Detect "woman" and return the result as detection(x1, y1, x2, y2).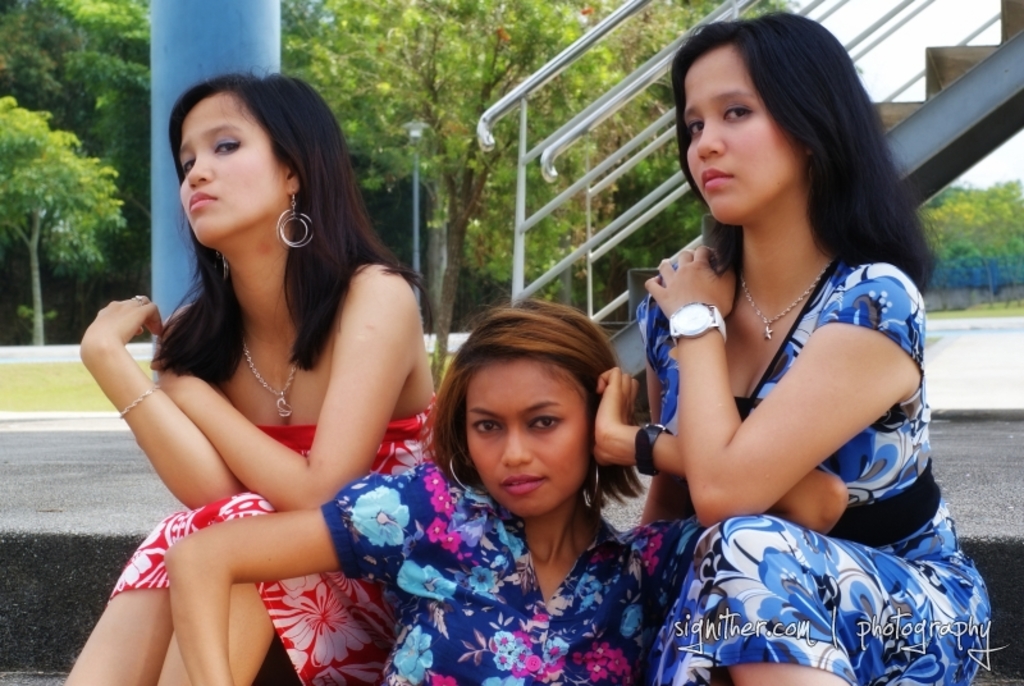
detection(64, 70, 445, 685).
